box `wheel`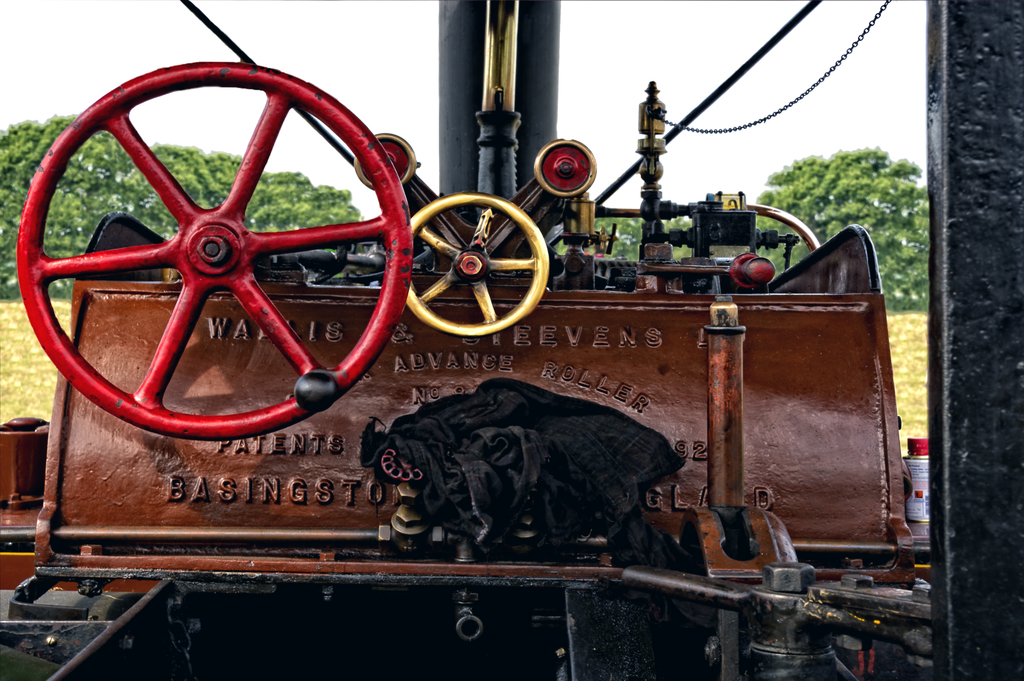
[15,59,413,442]
